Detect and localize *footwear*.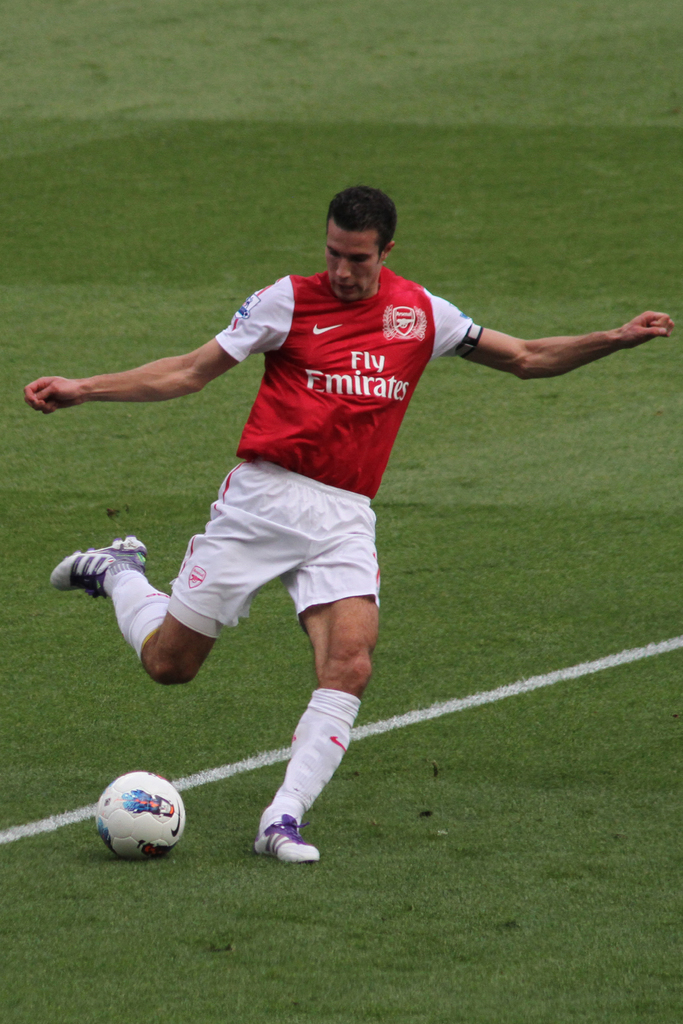
Localized at [x1=251, y1=806, x2=318, y2=858].
